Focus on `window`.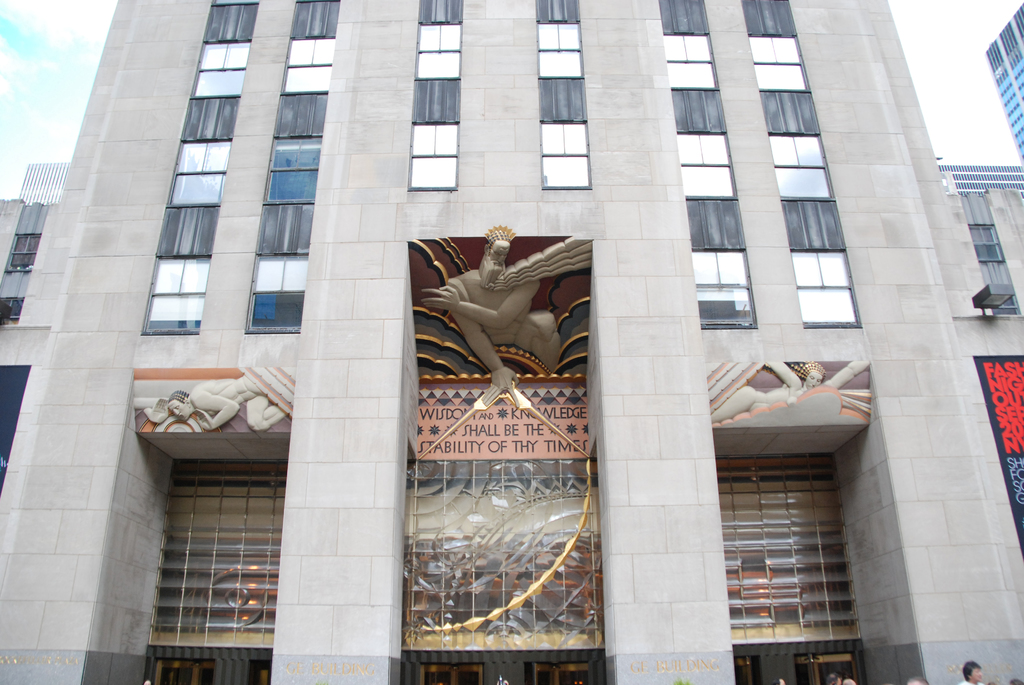
Focused at BBox(768, 138, 829, 194).
